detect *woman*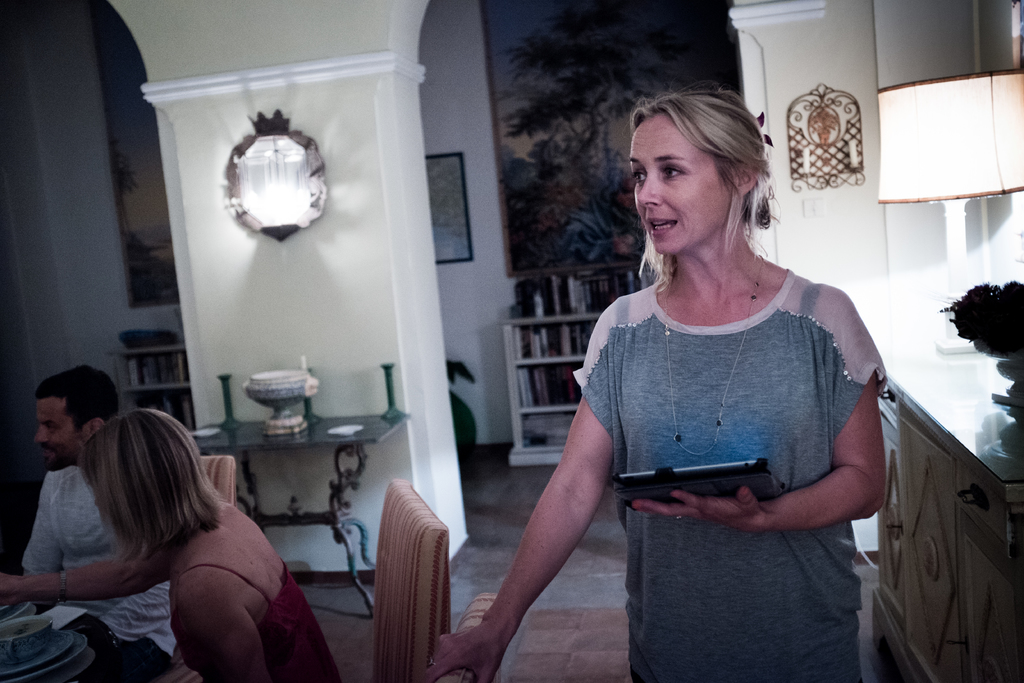
(536,85,902,673)
